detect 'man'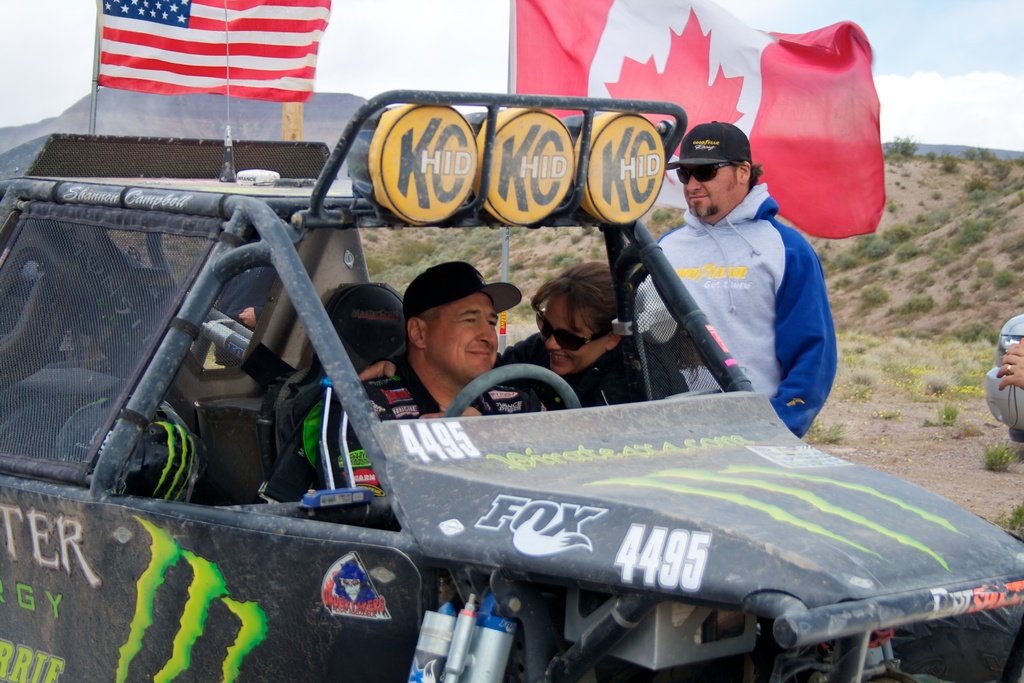
crop(628, 113, 858, 424)
